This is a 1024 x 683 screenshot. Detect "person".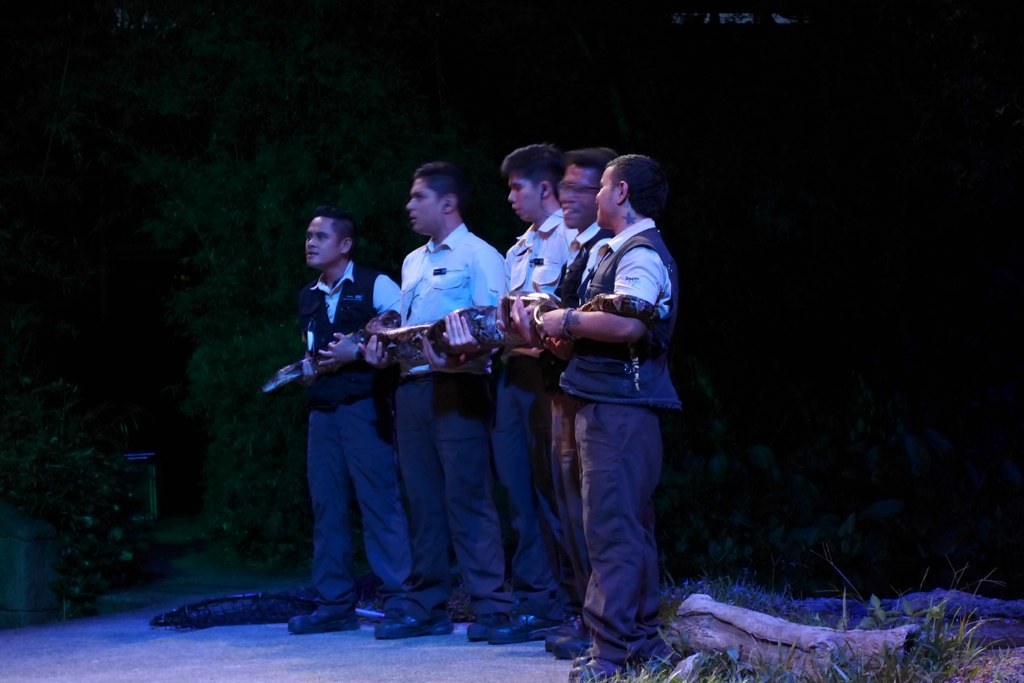
region(358, 162, 503, 636).
